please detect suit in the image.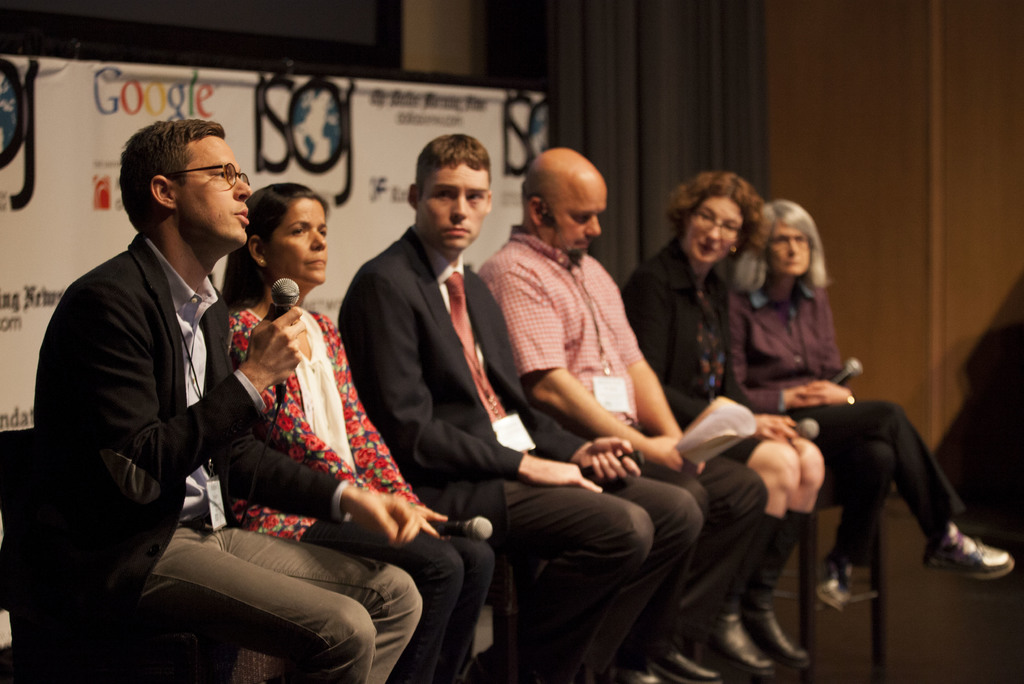
[left=337, top=222, right=702, bottom=683].
